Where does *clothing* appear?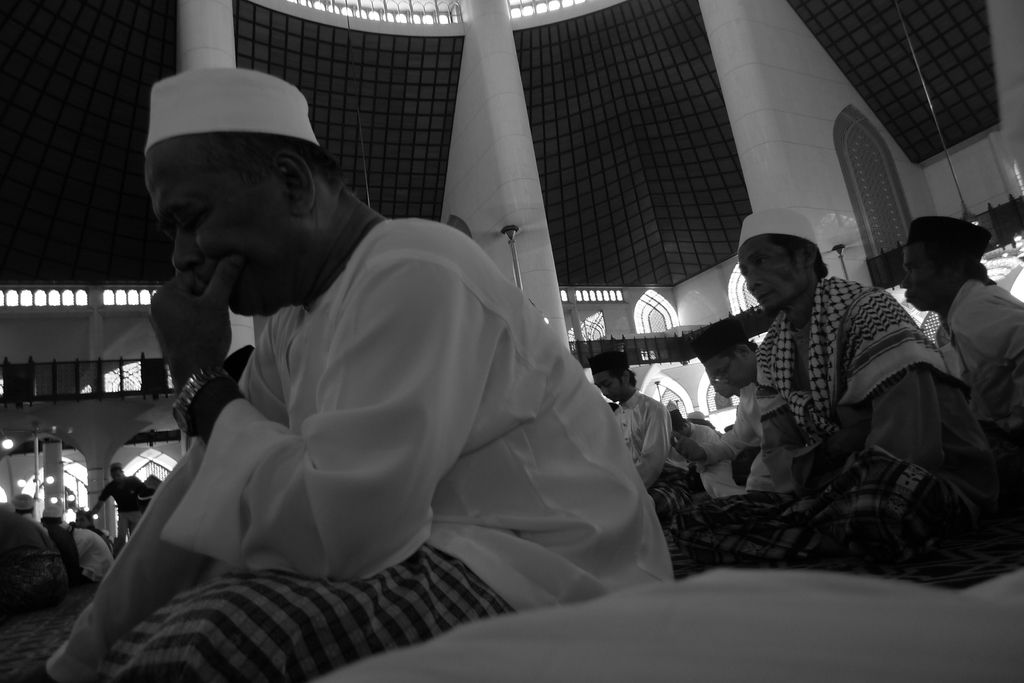
Appears at <box>739,273,975,488</box>.
